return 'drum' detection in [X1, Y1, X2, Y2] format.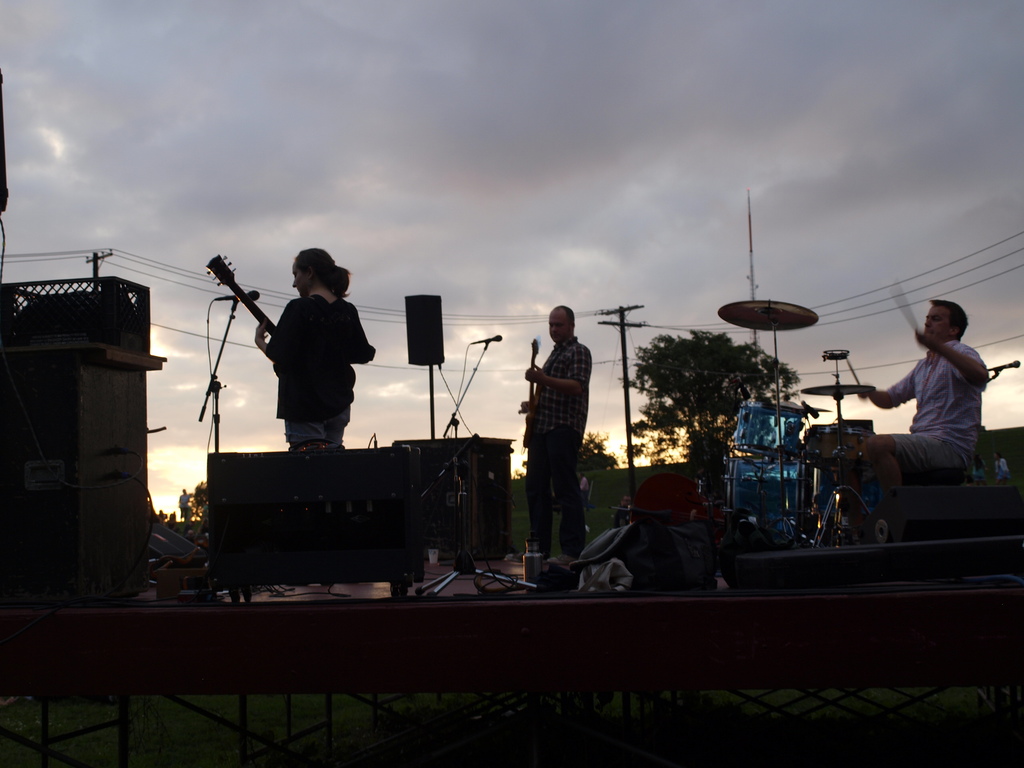
[806, 424, 876, 474].
